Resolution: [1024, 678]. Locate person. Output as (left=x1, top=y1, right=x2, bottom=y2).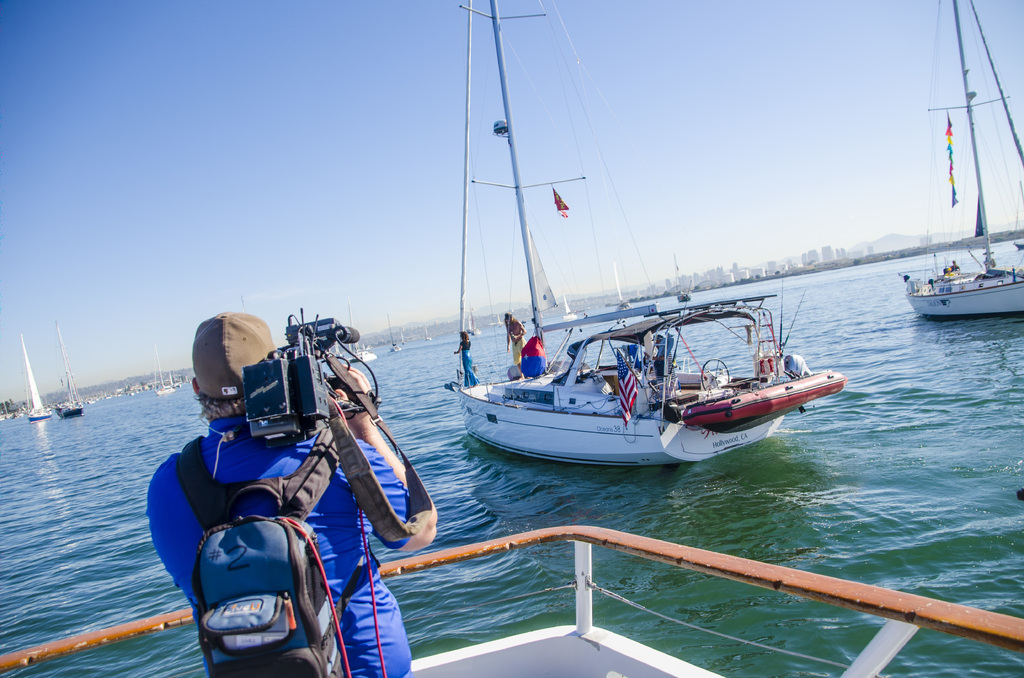
(left=951, top=259, right=959, bottom=270).
